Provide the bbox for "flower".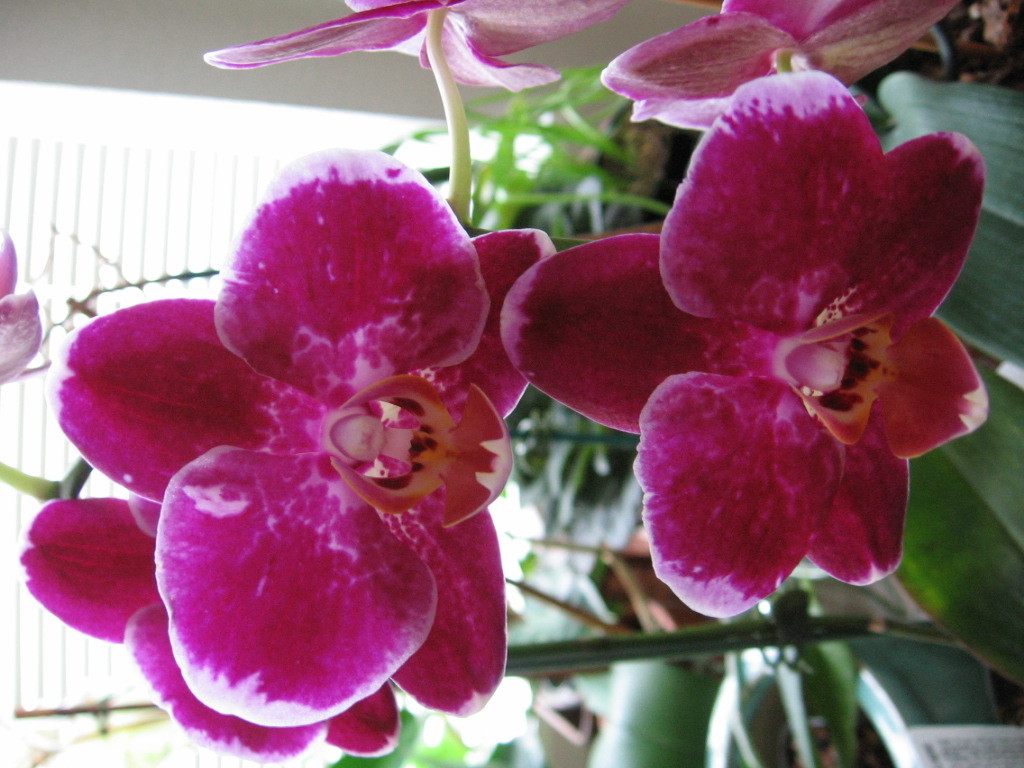
17 148 566 767.
